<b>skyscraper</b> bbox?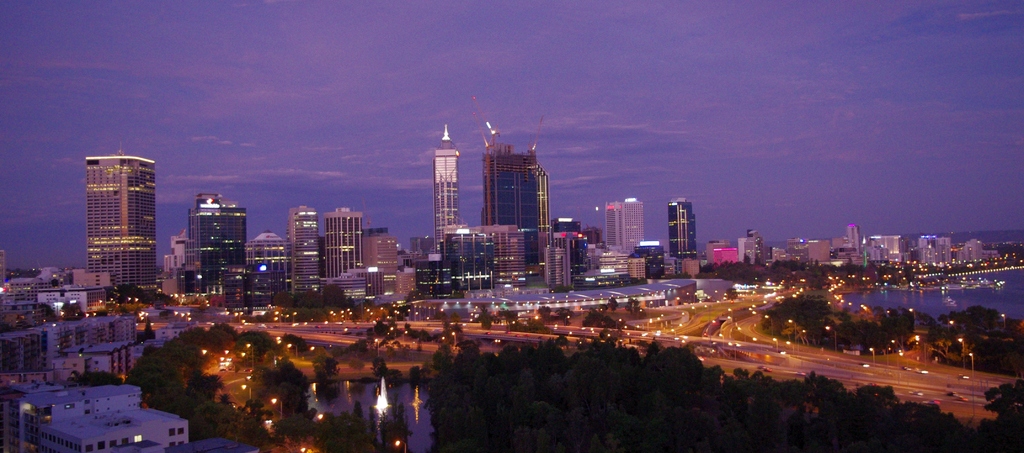
(666, 195, 698, 257)
